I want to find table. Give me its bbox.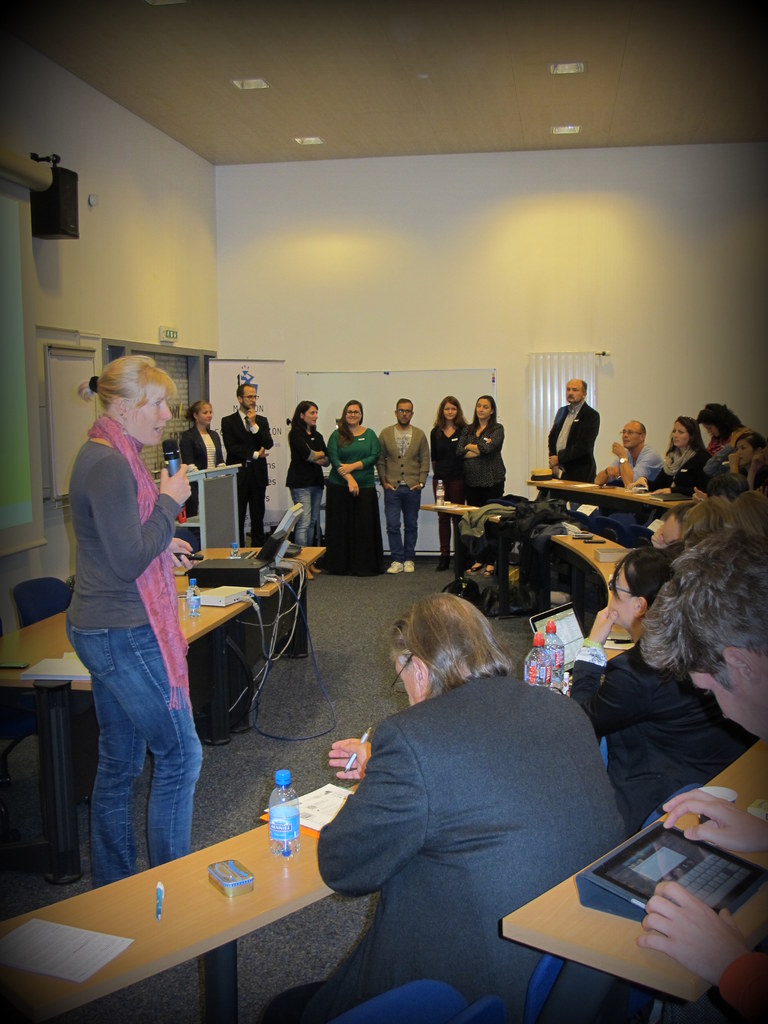
[x1=171, y1=547, x2=324, y2=731].
